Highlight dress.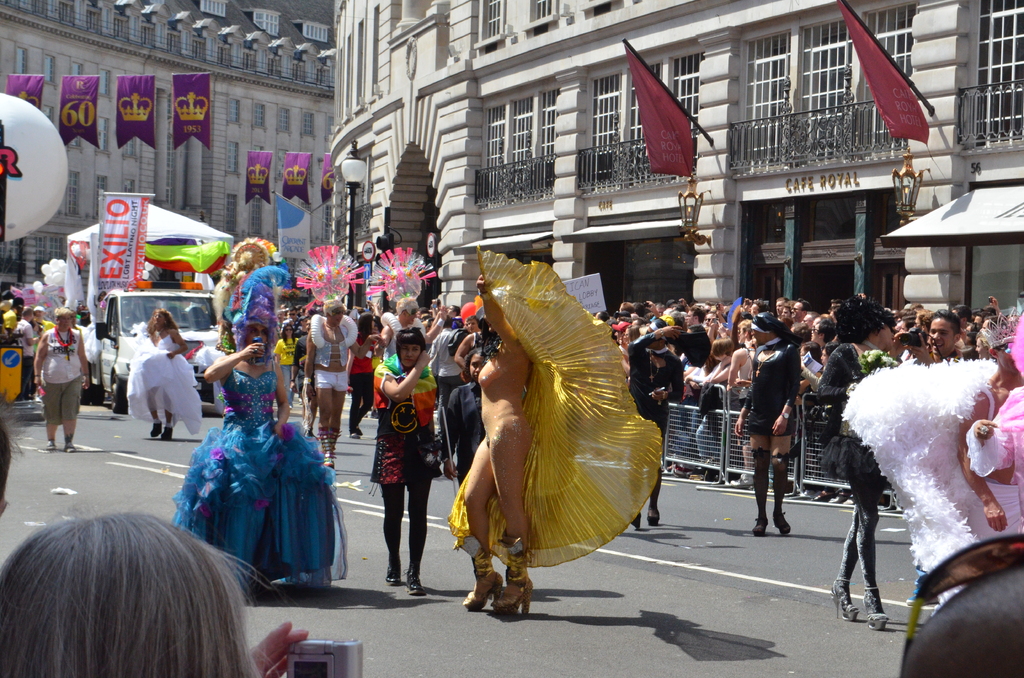
Highlighted region: bbox(746, 343, 801, 433).
